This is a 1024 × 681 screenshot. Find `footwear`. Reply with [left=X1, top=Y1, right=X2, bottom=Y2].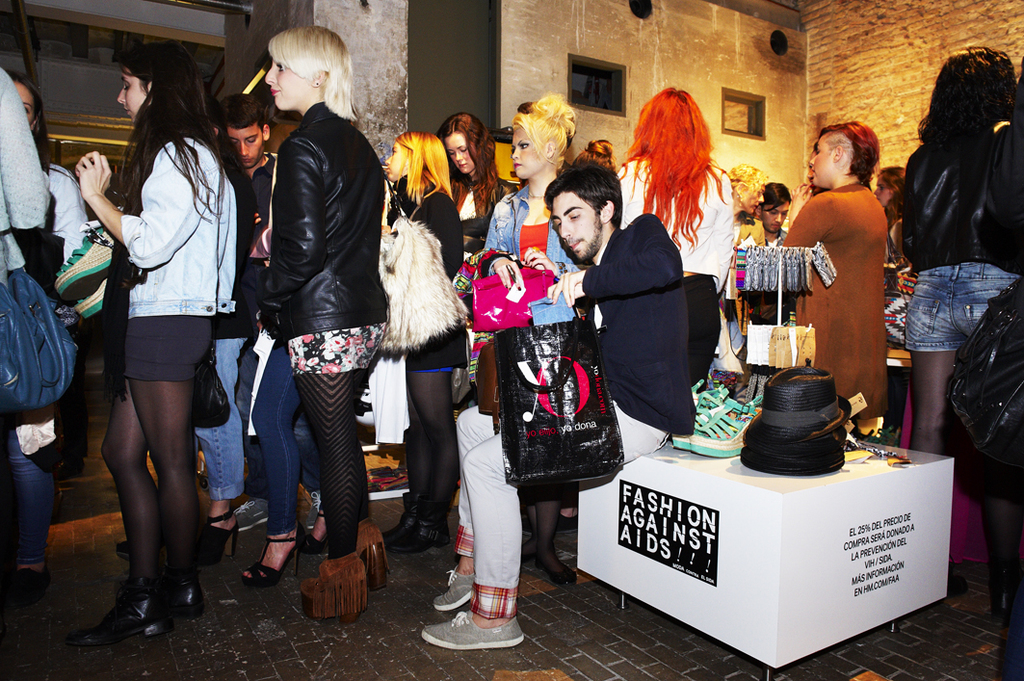
[left=11, top=557, right=53, bottom=609].
